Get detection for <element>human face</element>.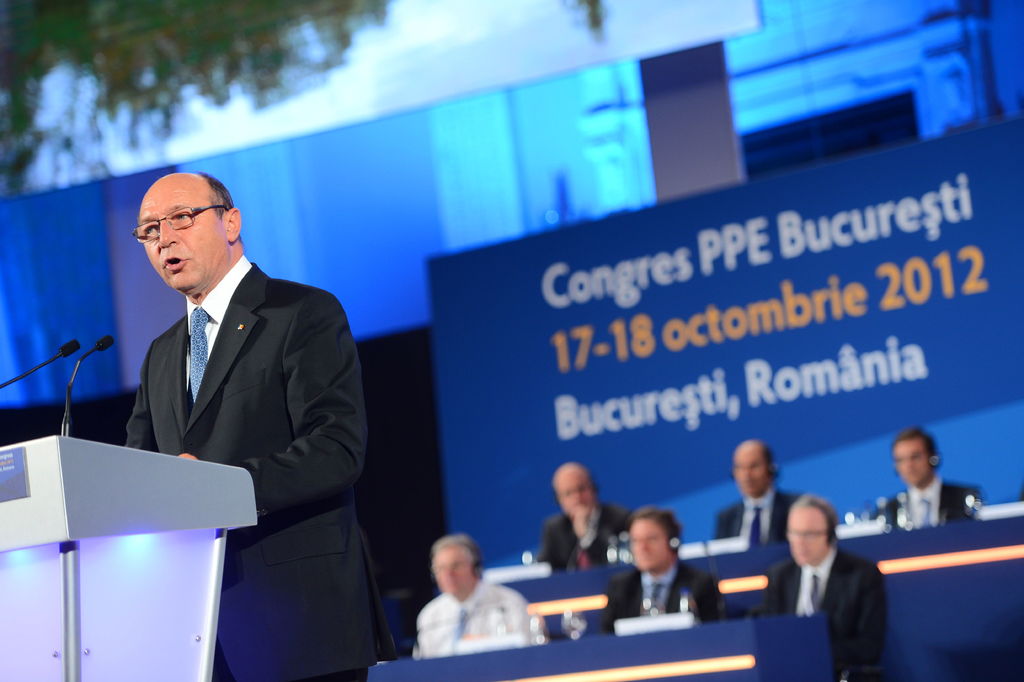
Detection: 432/546/470/596.
